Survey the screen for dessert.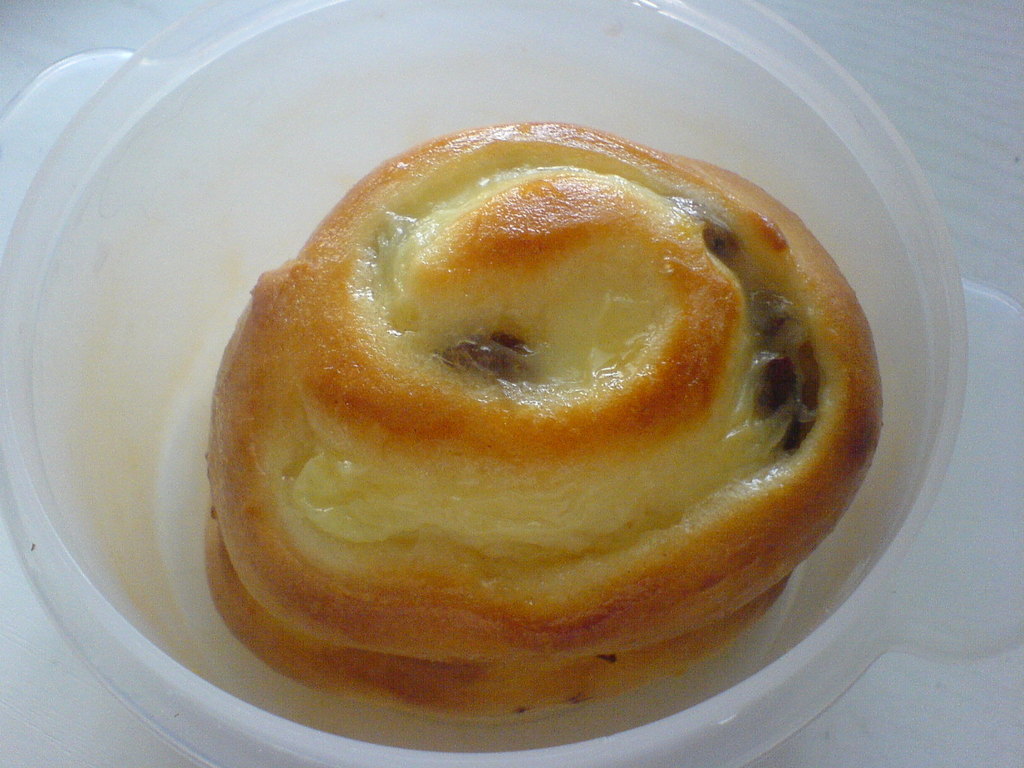
Survey found: region(238, 110, 886, 703).
